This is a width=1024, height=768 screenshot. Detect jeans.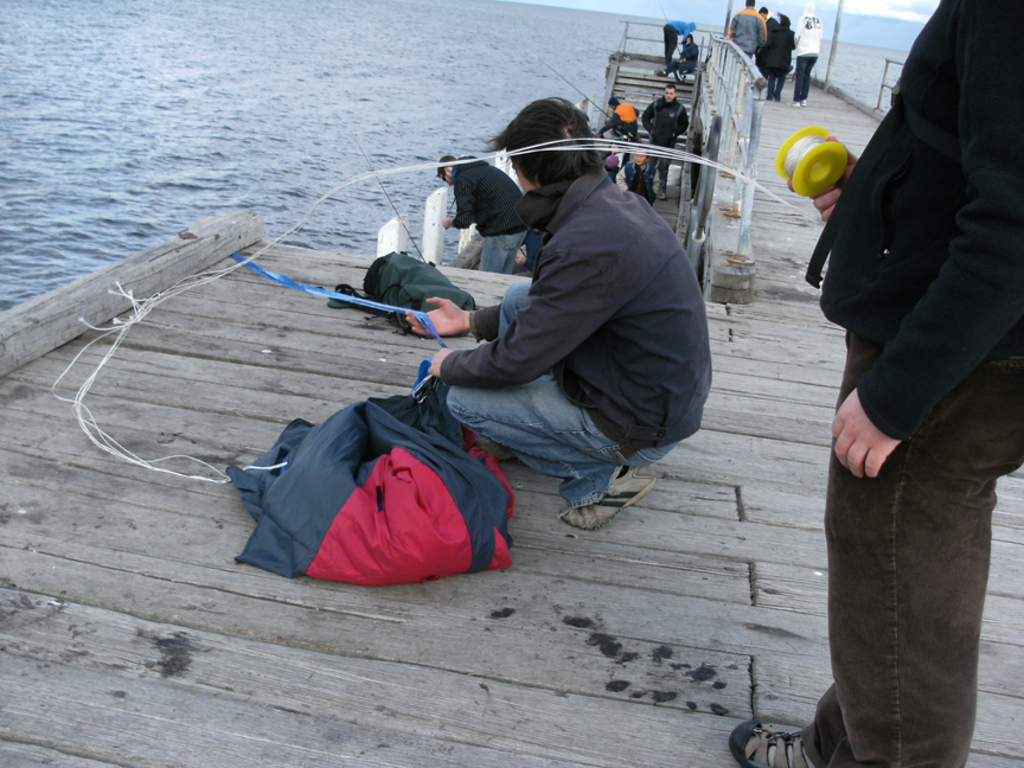
793 56 815 107.
